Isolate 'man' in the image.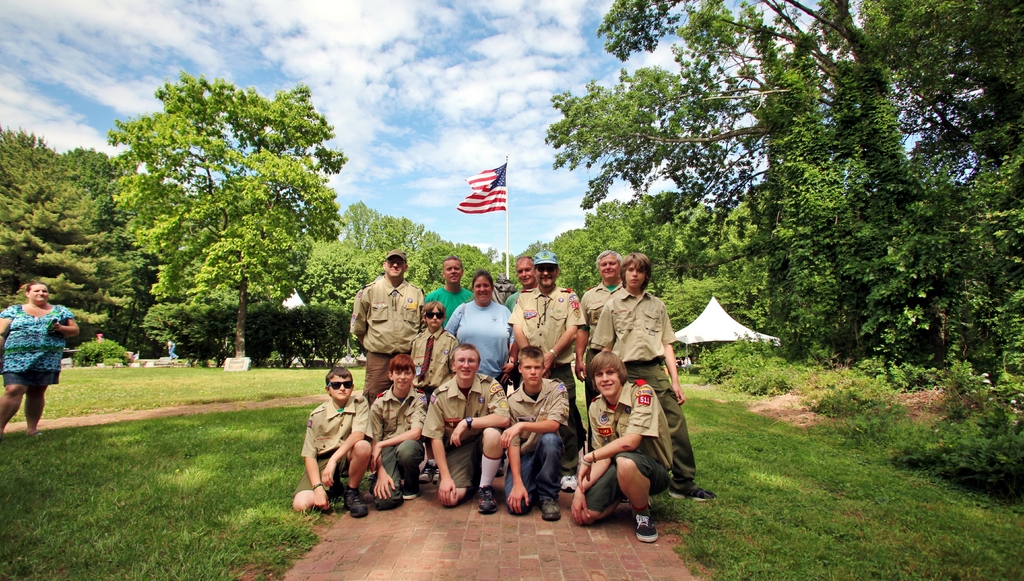
Isolated region: select_region(582, 249, 626, 389).
